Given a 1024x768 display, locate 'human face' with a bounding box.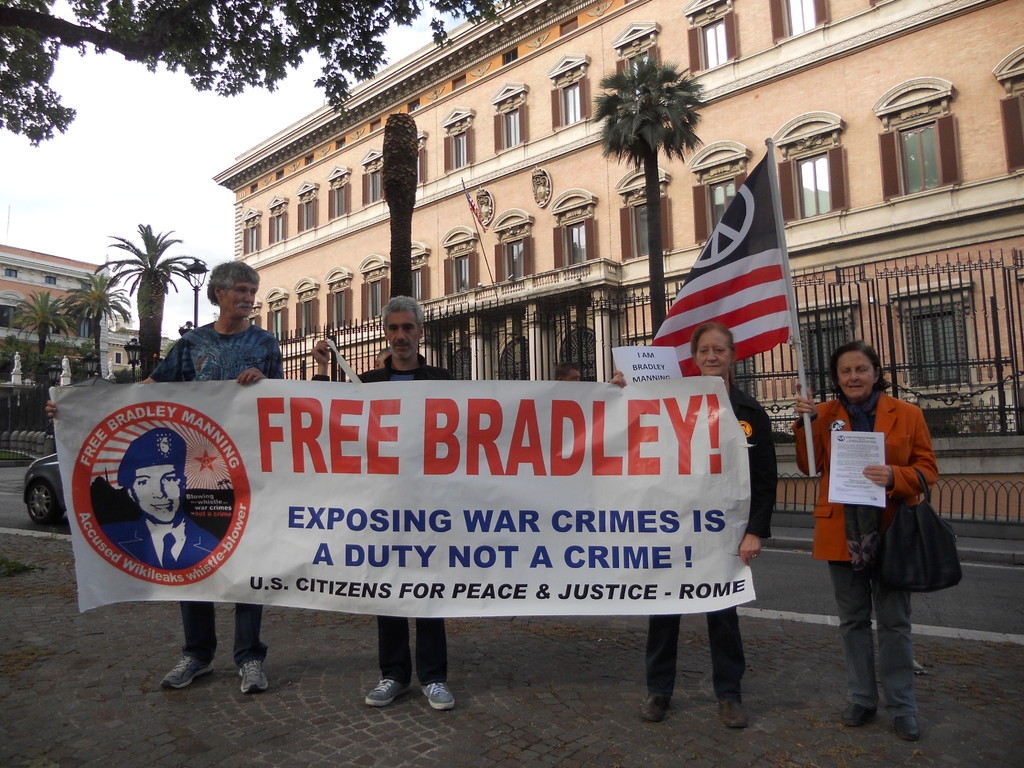
Located: crop(565, 369, 579, 380).
